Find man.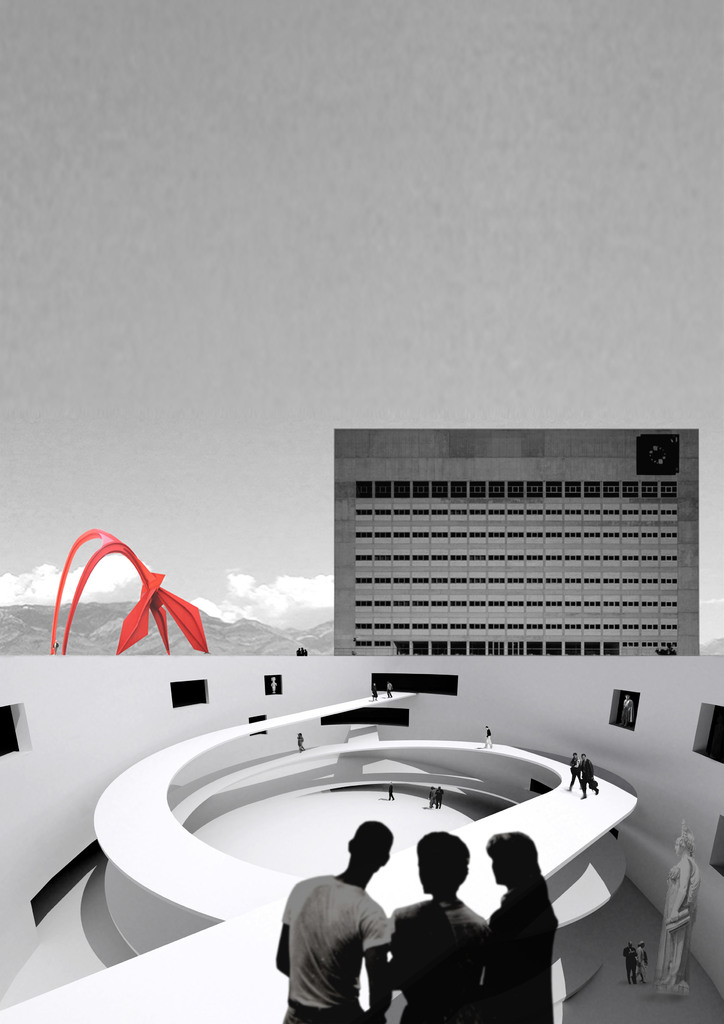
x1=577 y1=755 x2=604 y2=796.
